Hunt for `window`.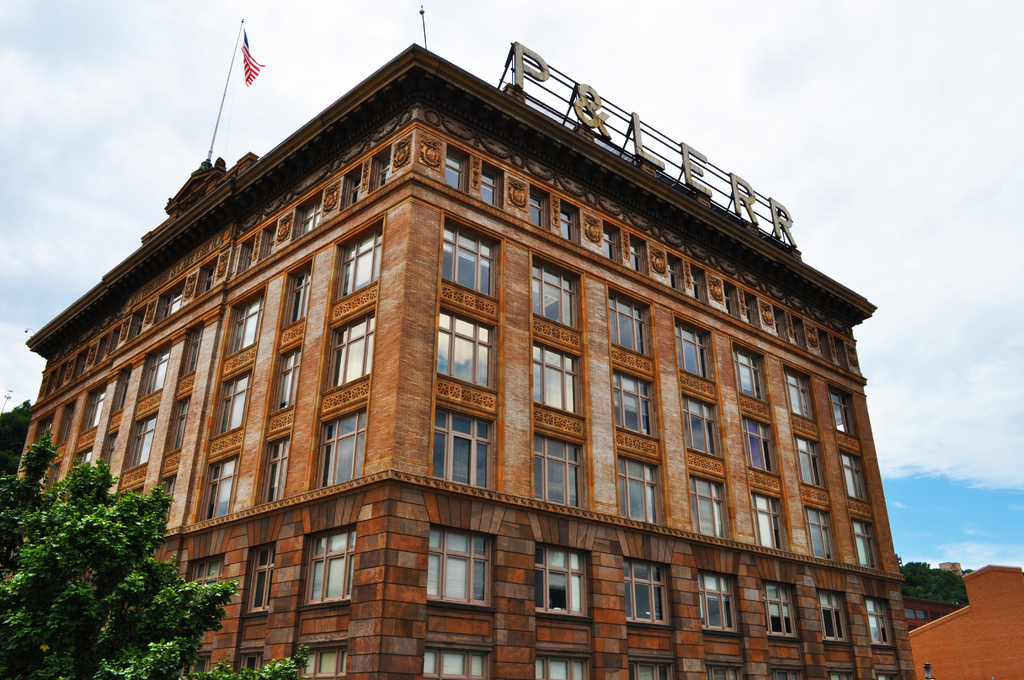
Hunted down at [689,476,729,534].
